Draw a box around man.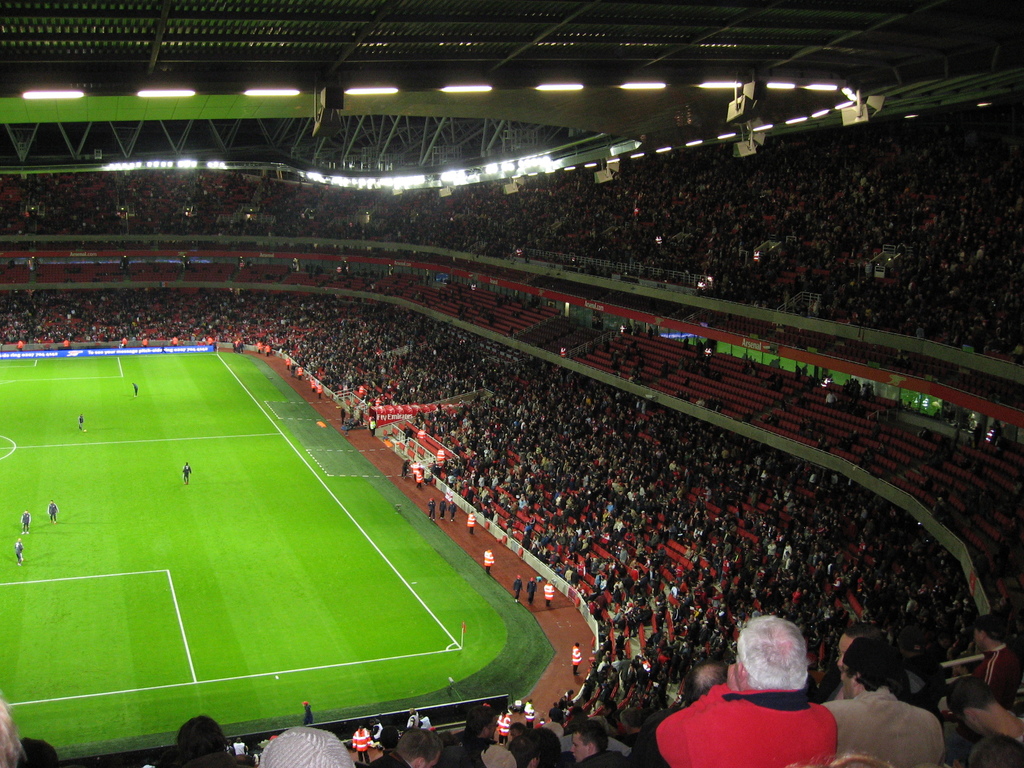
{"left": 973, "top": 617, "right": 1014, "bottom": 695}.
